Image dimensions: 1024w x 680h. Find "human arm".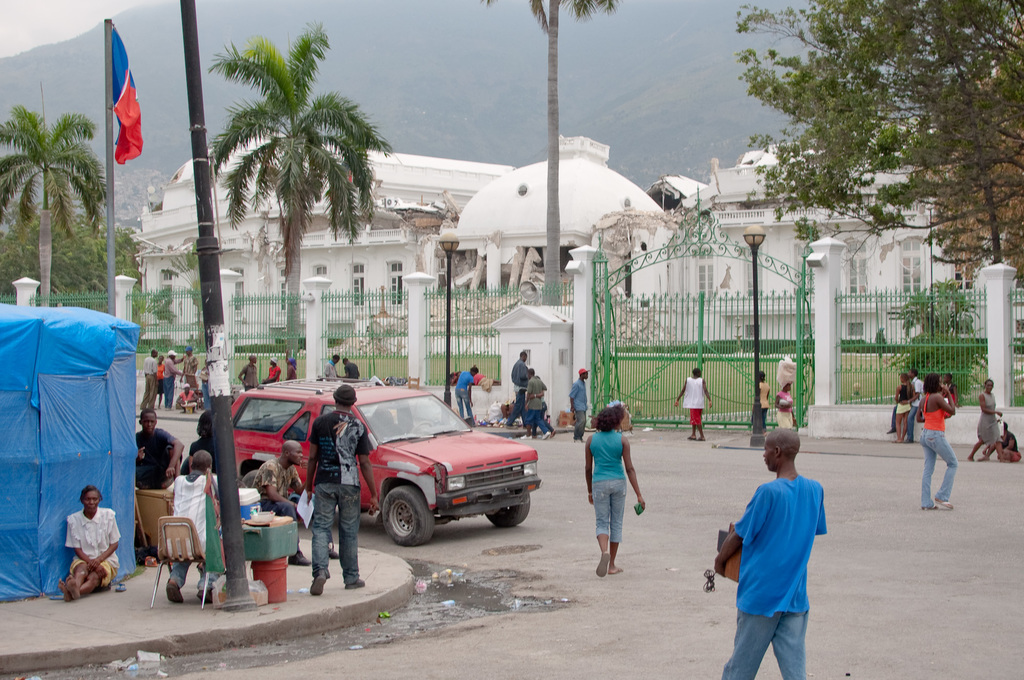
(left=357, top=420, right=383, bottom=501).
